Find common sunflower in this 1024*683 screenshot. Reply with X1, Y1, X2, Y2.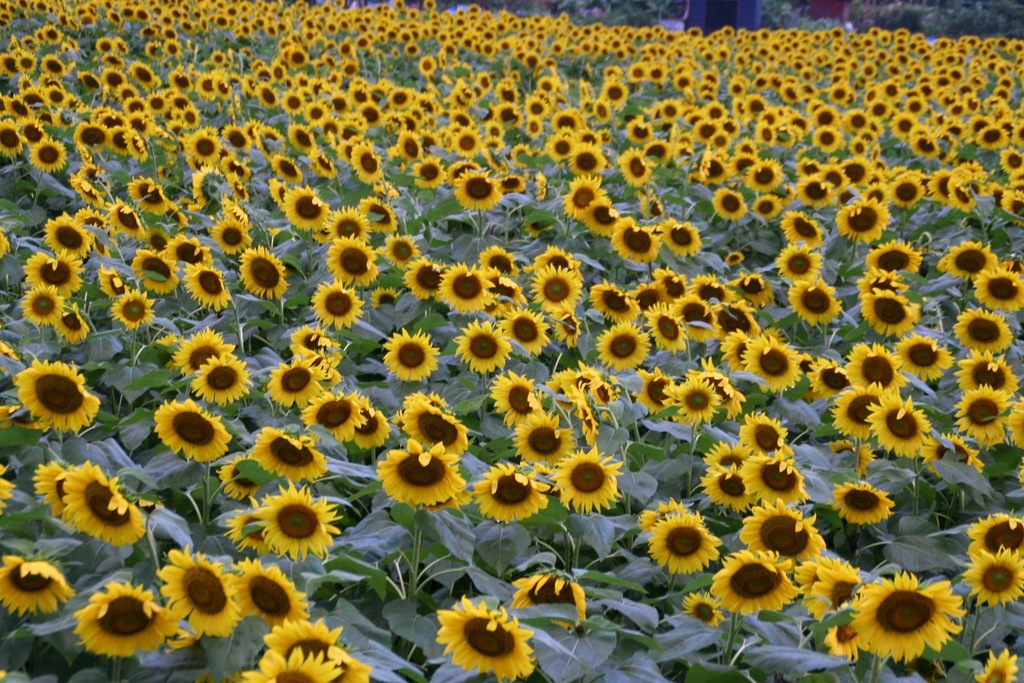
742, 457, 804, 522.
